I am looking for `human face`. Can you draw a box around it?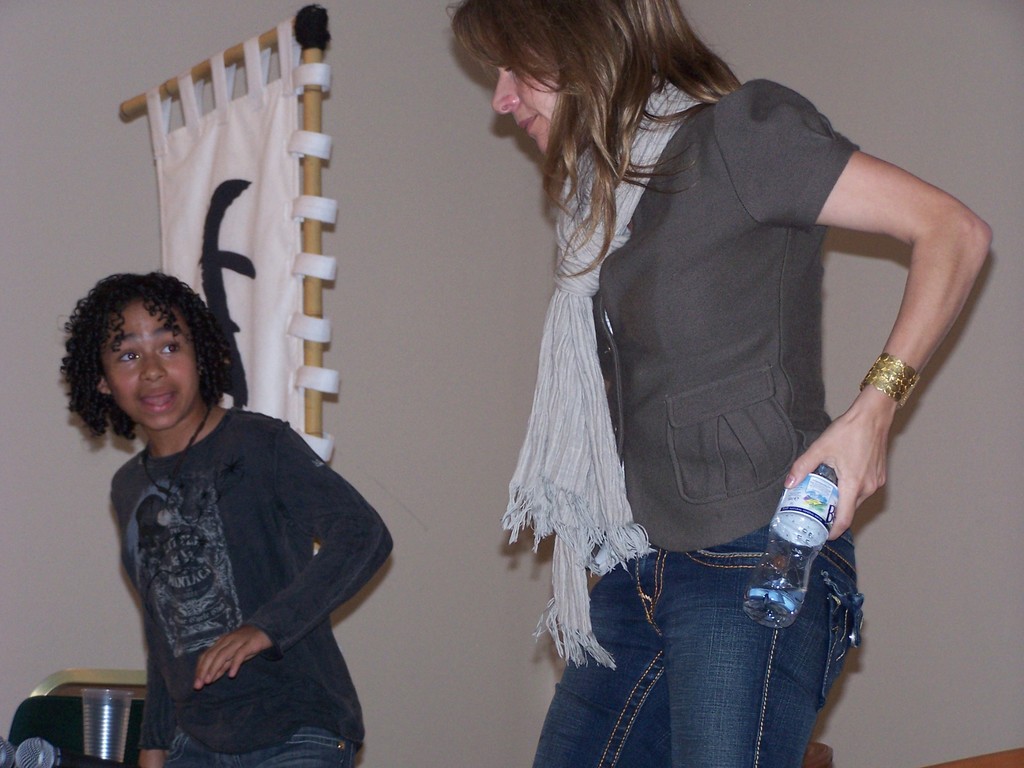
Sure, the bounding box is BBox(105, 299, 200, 431).
